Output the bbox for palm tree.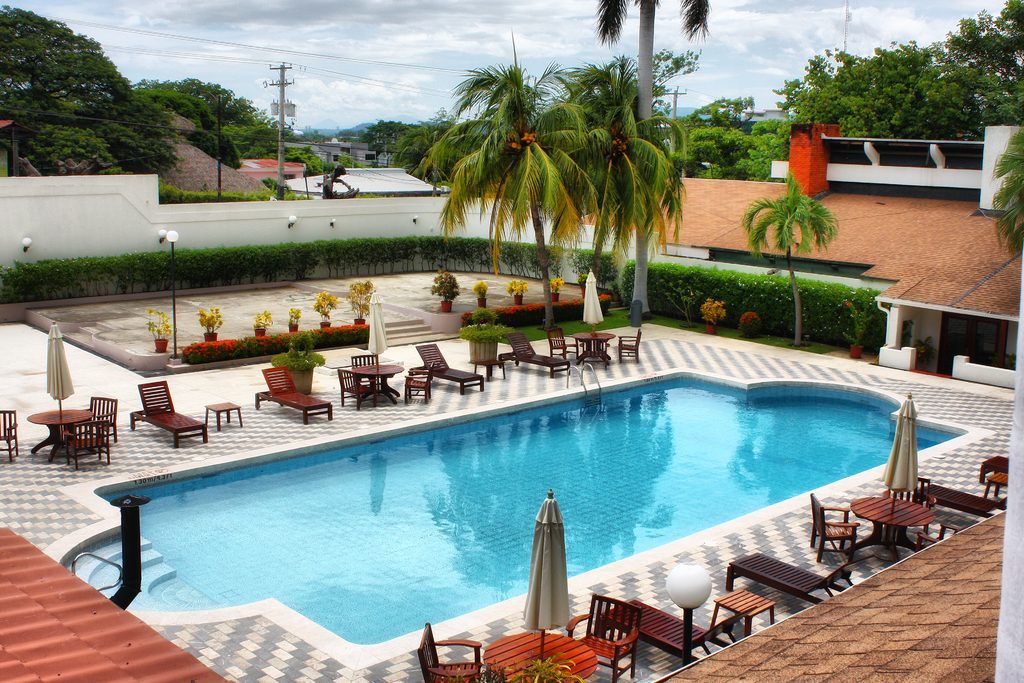
rect(739, 175, 838, 344).
